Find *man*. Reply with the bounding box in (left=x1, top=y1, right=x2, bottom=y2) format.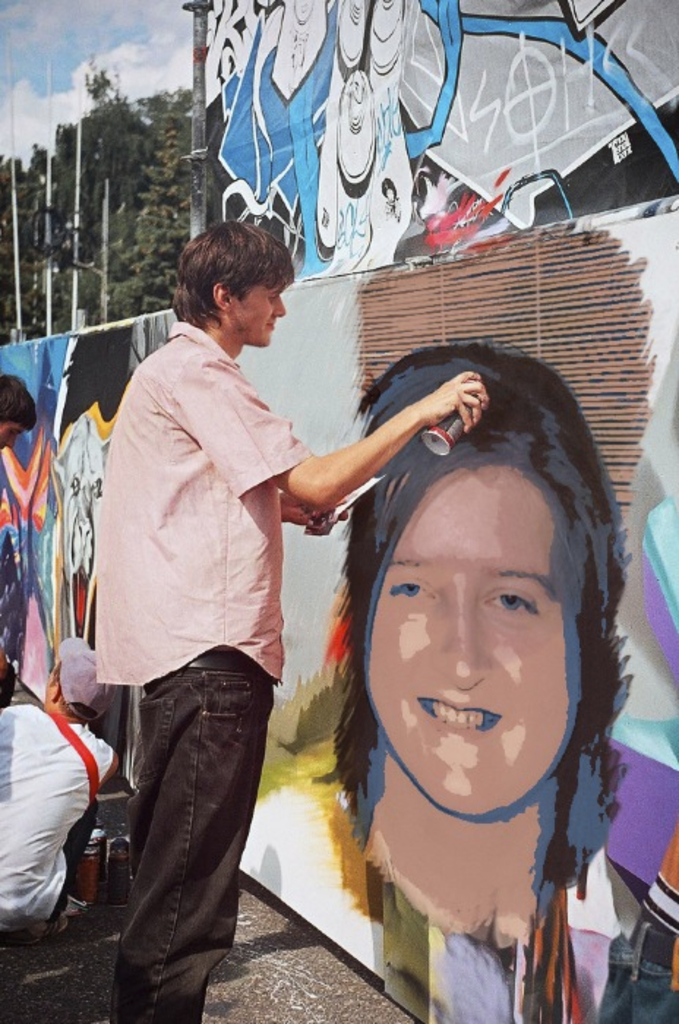
(left=124, top=224, right=537, bottom=986).
